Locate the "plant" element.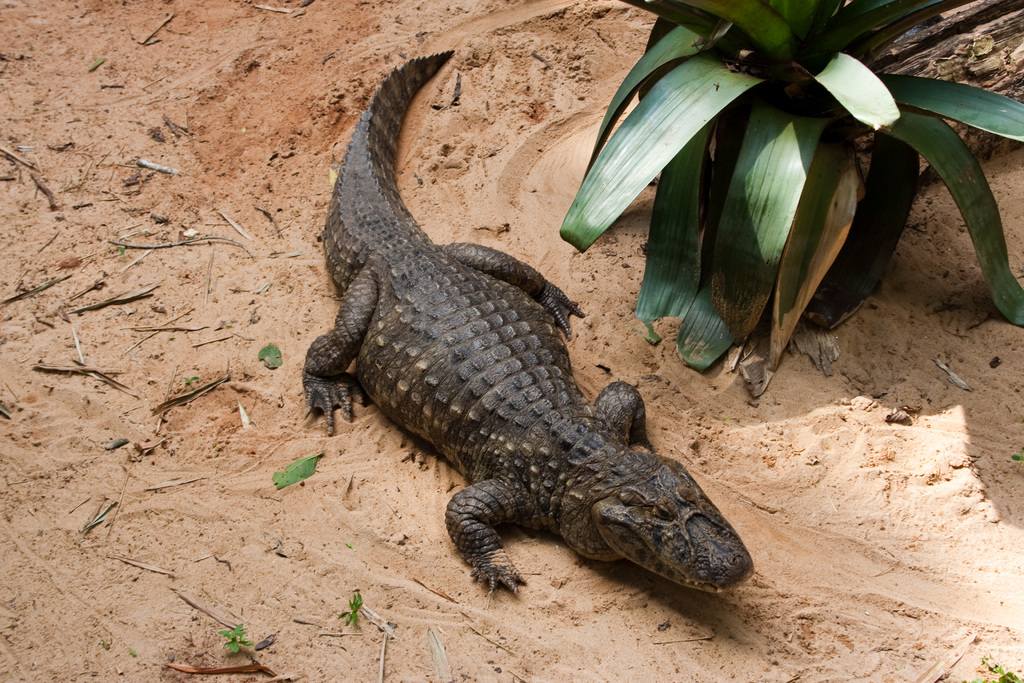
Element bbox: [216,622,255,652].
